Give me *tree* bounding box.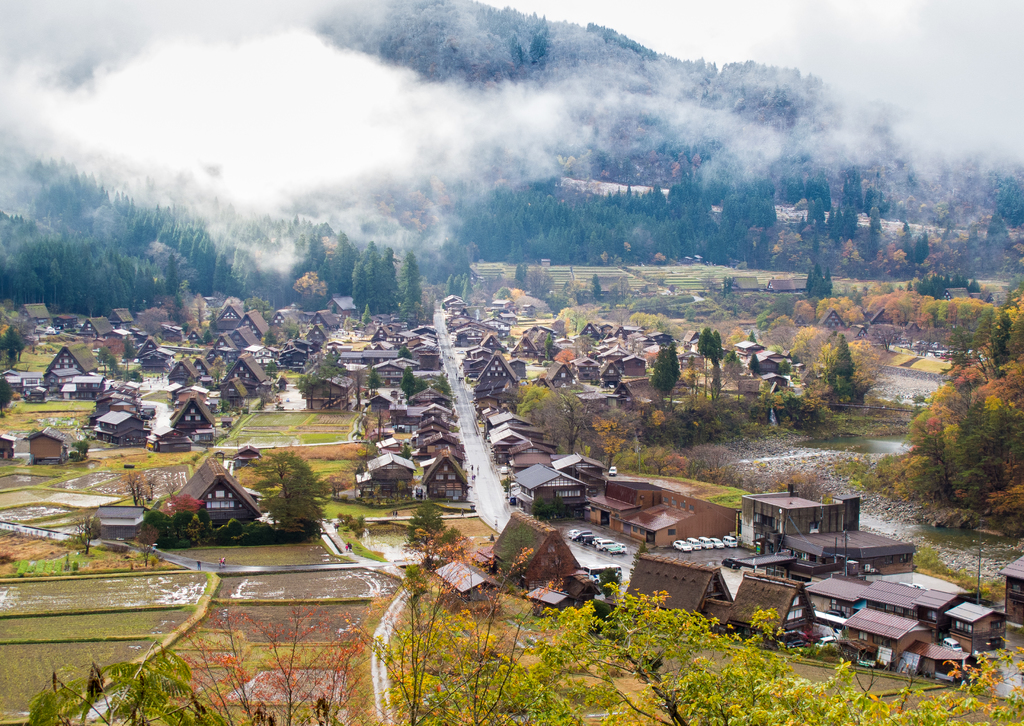
[593,411,634,465].
